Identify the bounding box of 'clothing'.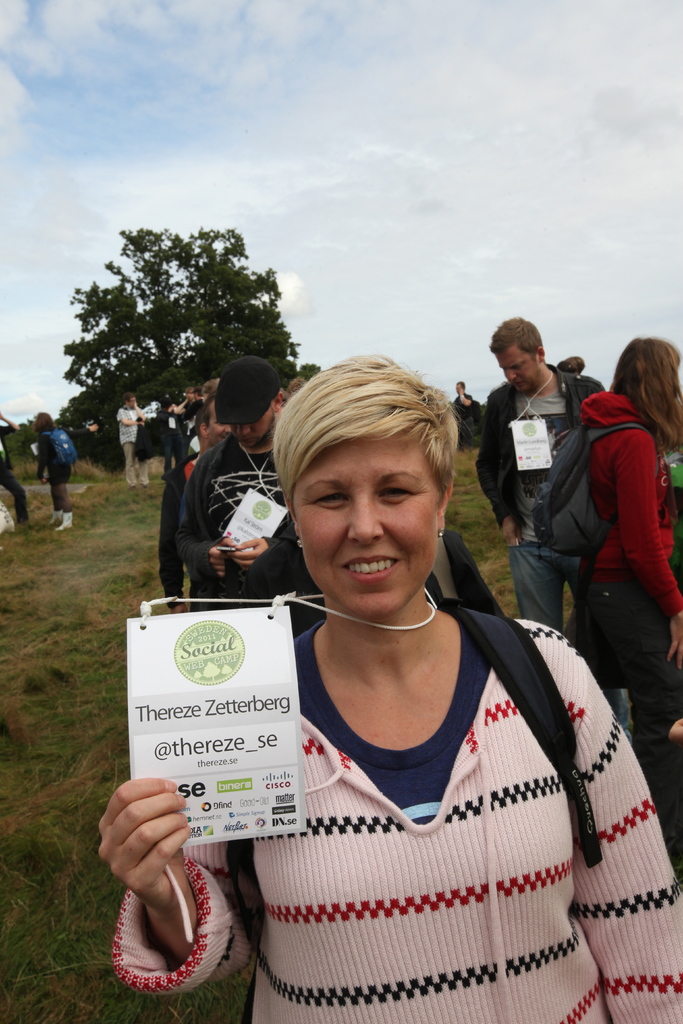
left=473, top=362, right=601, bottom=545.
